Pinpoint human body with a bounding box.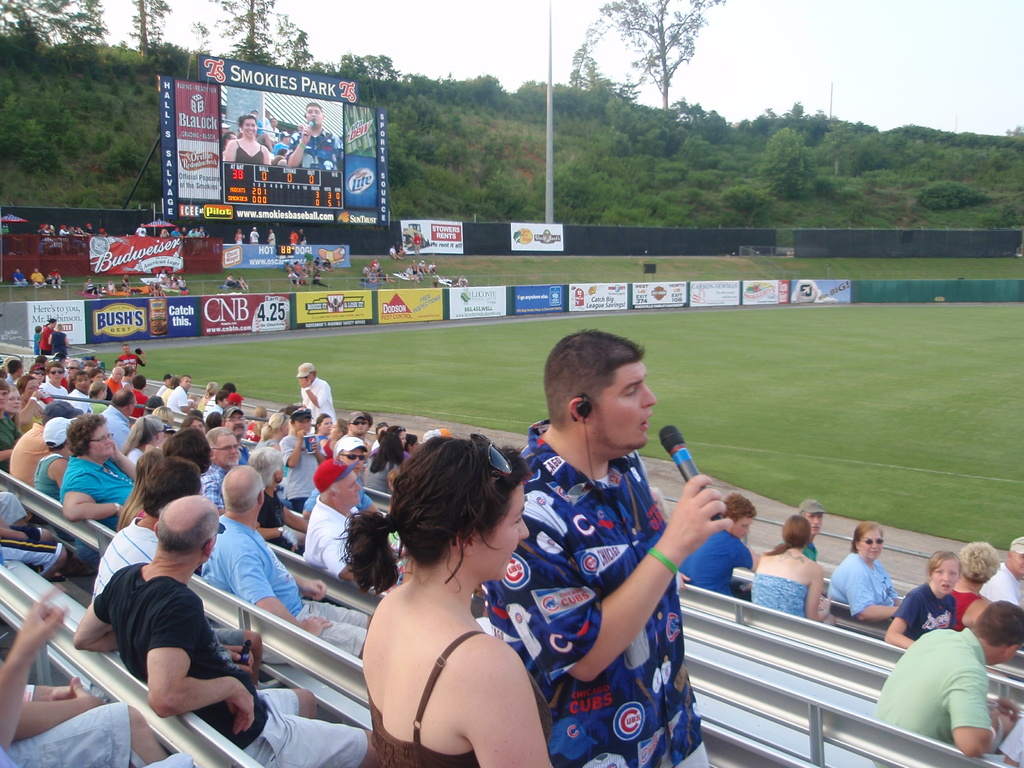
292/259/301/270.
